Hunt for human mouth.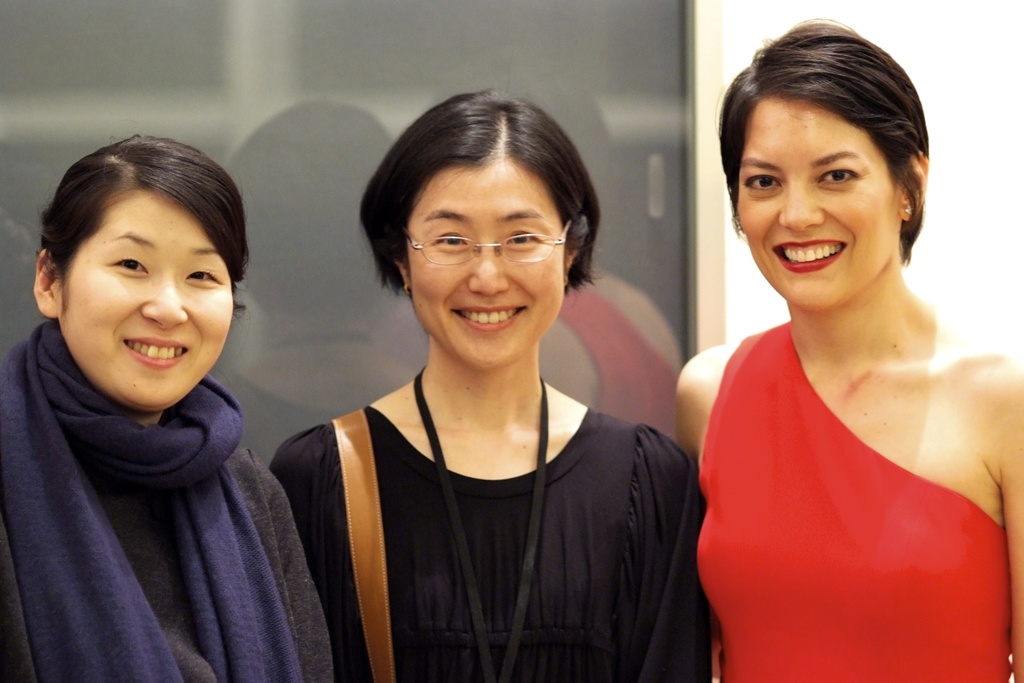
Hunted down at x1=446, y1=303, x2=534, y2=329.
